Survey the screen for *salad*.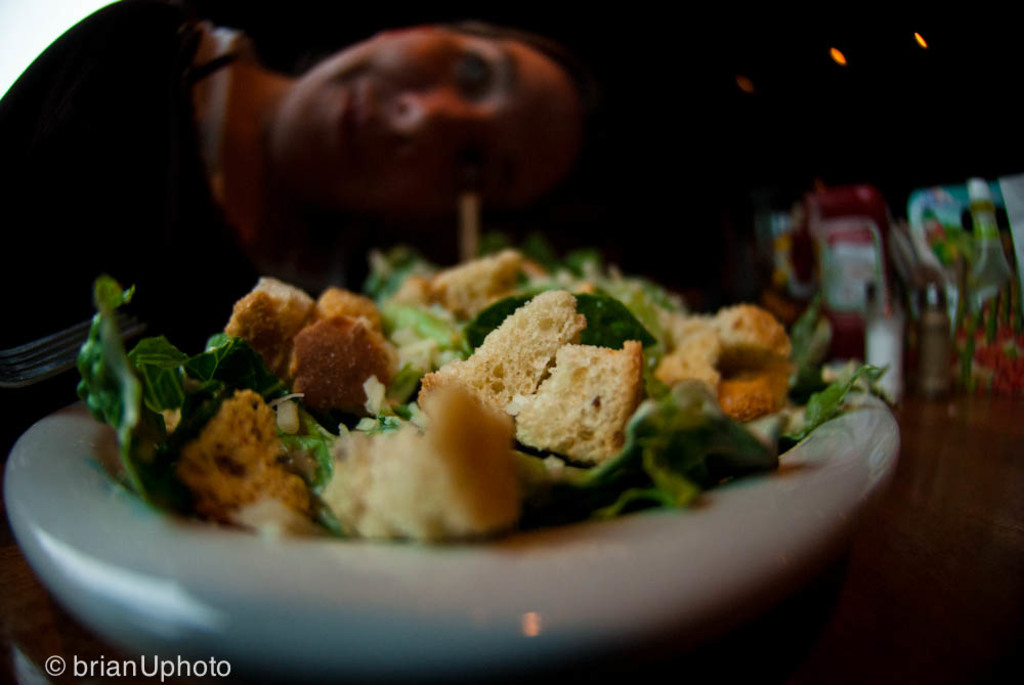
Survey found: bbox(85, 264, 876, 548).
